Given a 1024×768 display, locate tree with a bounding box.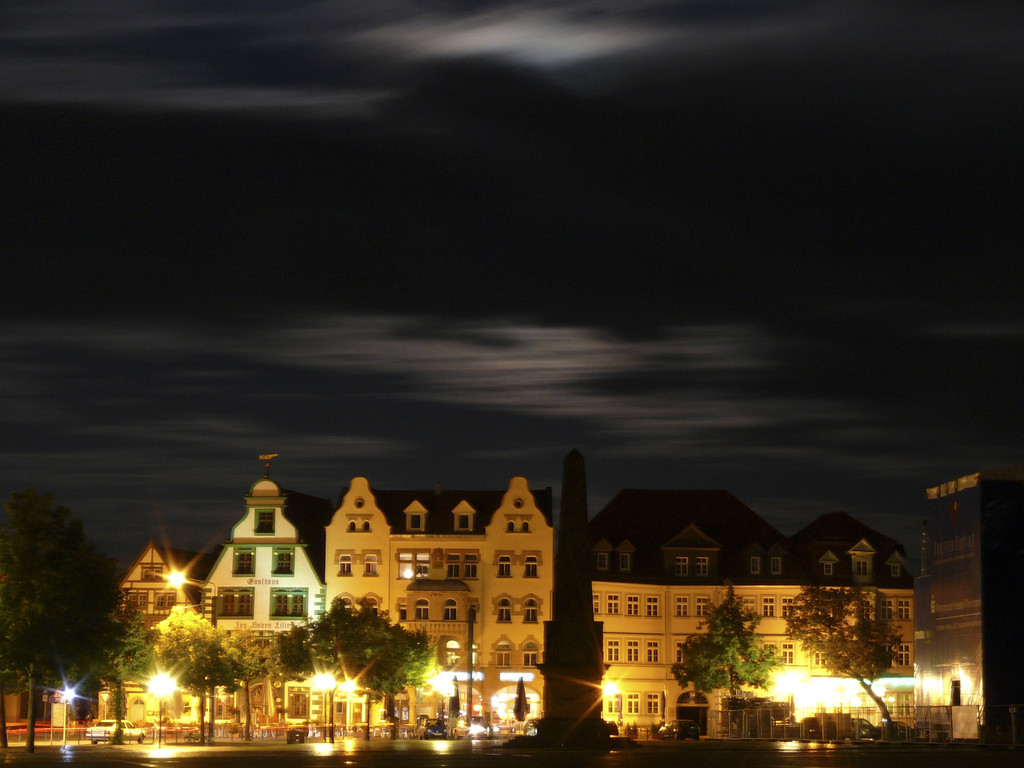
Located: 6, 482, 128, 714.
